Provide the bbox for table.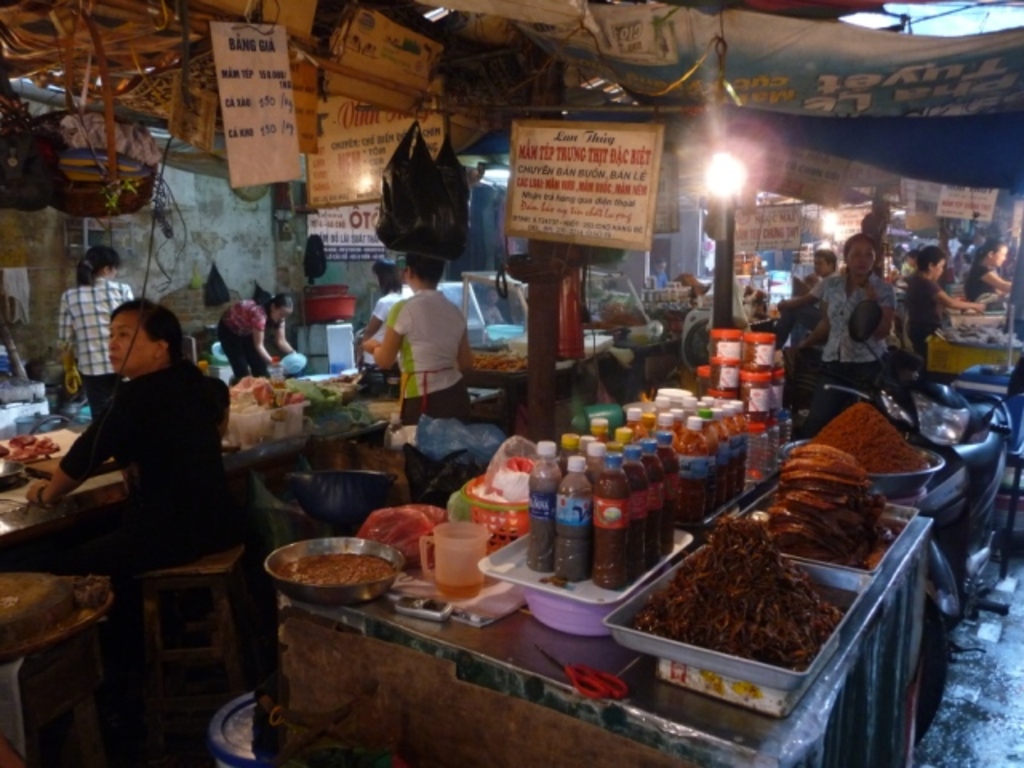
Rect(0, 358, 510, 680).
